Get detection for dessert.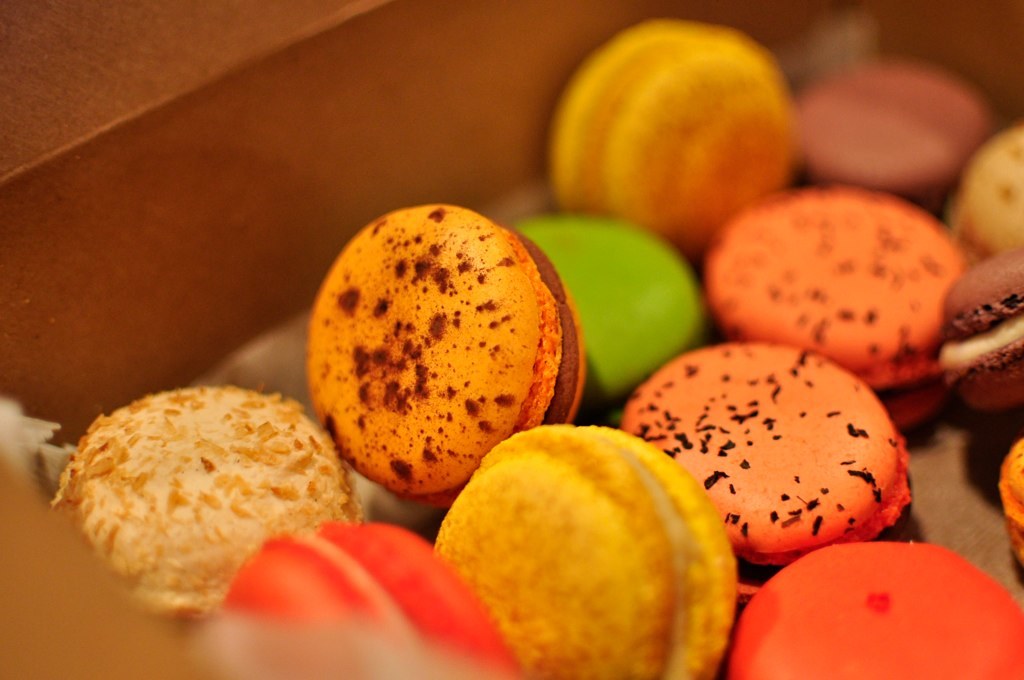
Detection: detection(988, 434, 1023, 563).
